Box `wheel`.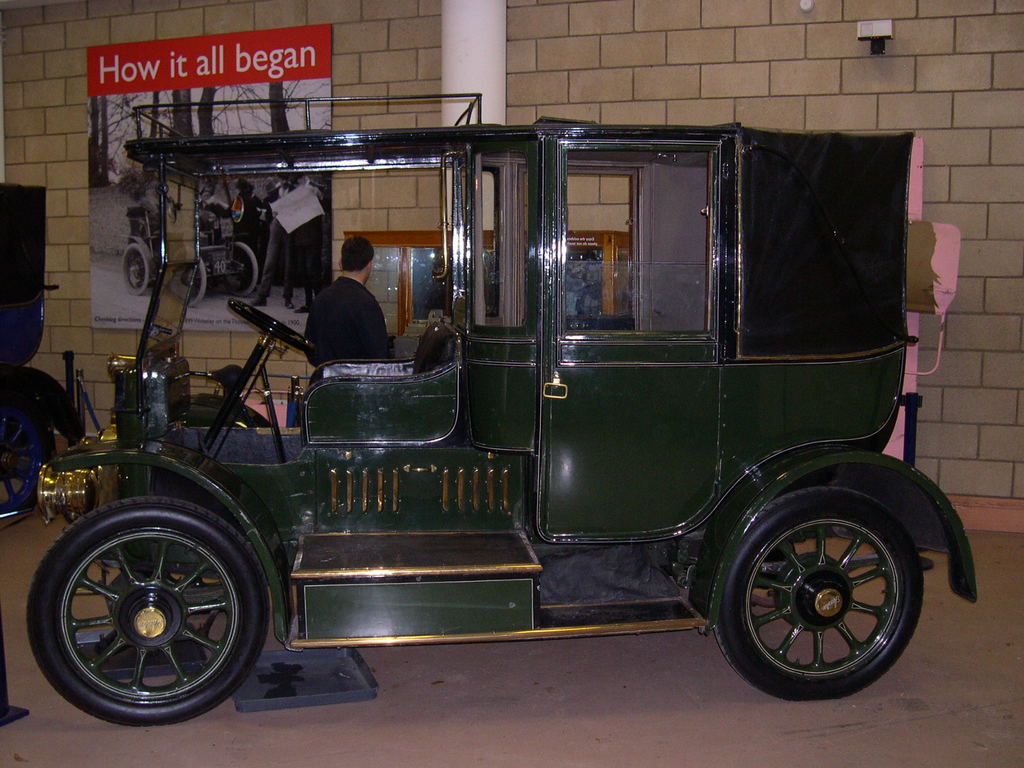
(713,482,925,703).
